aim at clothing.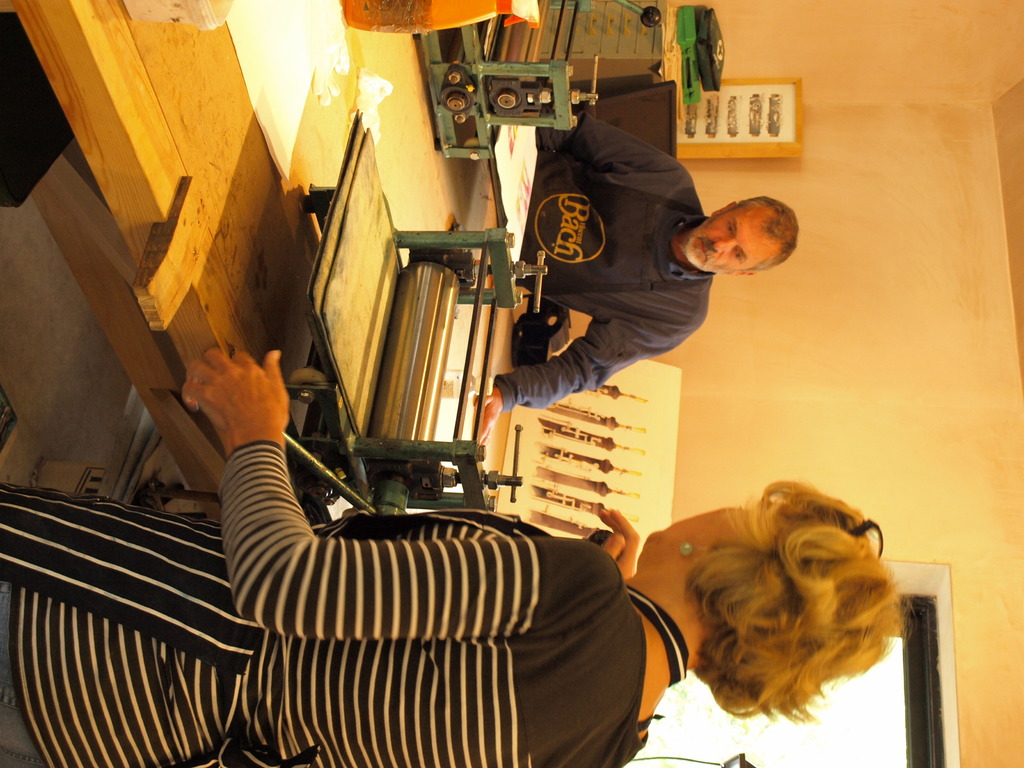
Aimed at [513, 122, 735, 398].
